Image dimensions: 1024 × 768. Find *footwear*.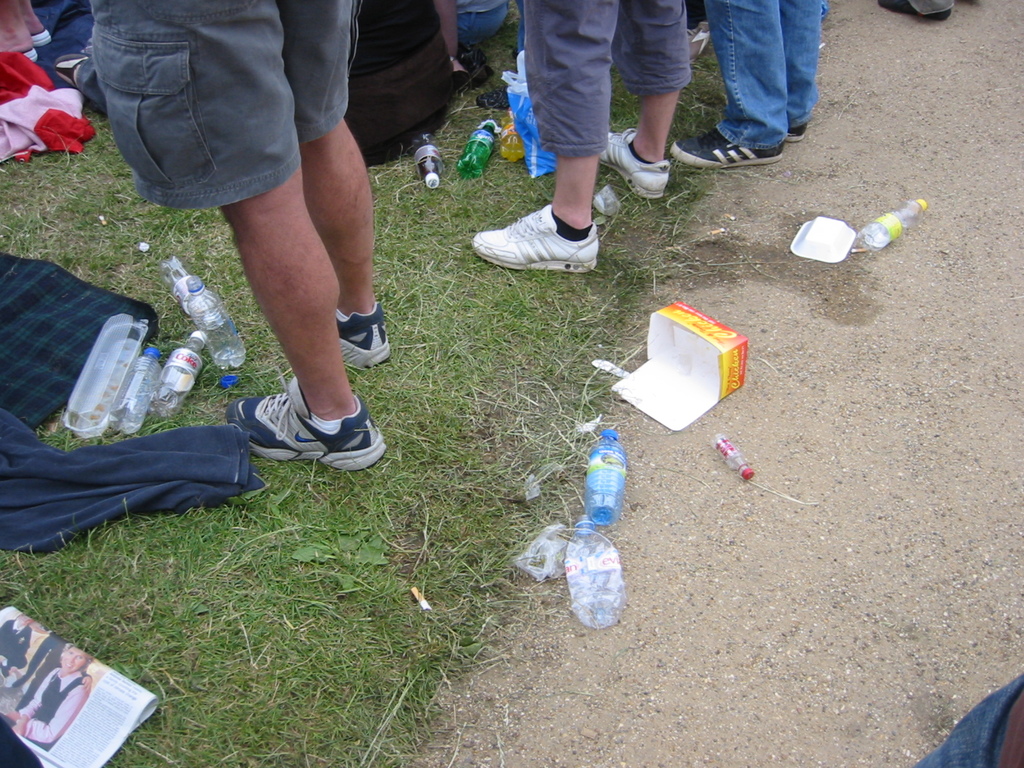
{"left": 782, "top": 119, "right": 811, "bottom": 145}.
